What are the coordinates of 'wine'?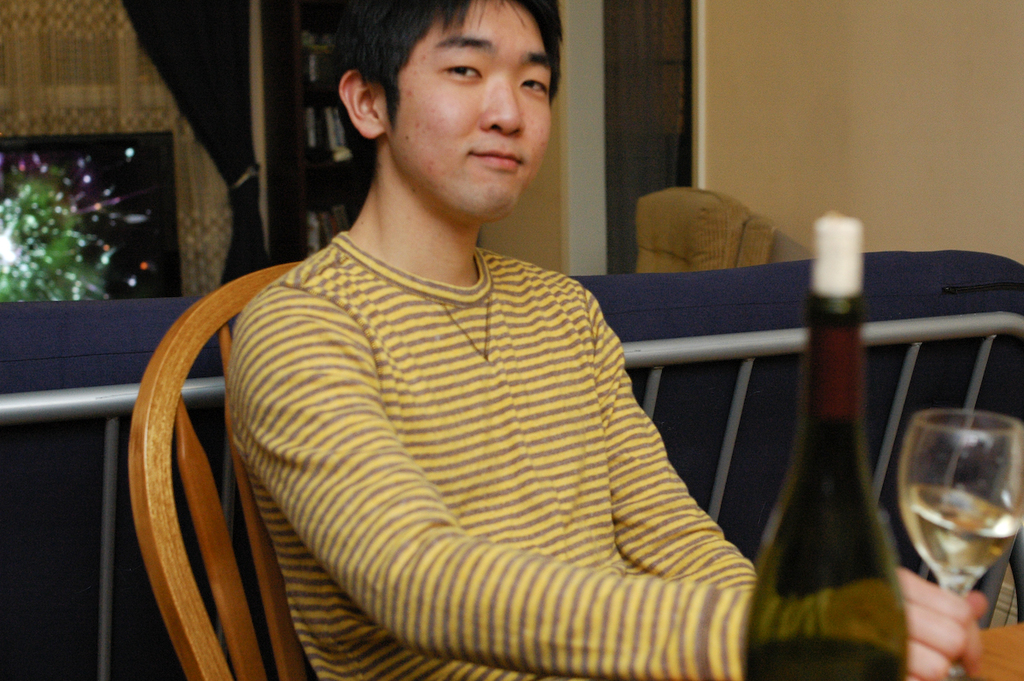
900 484 1022 579.
